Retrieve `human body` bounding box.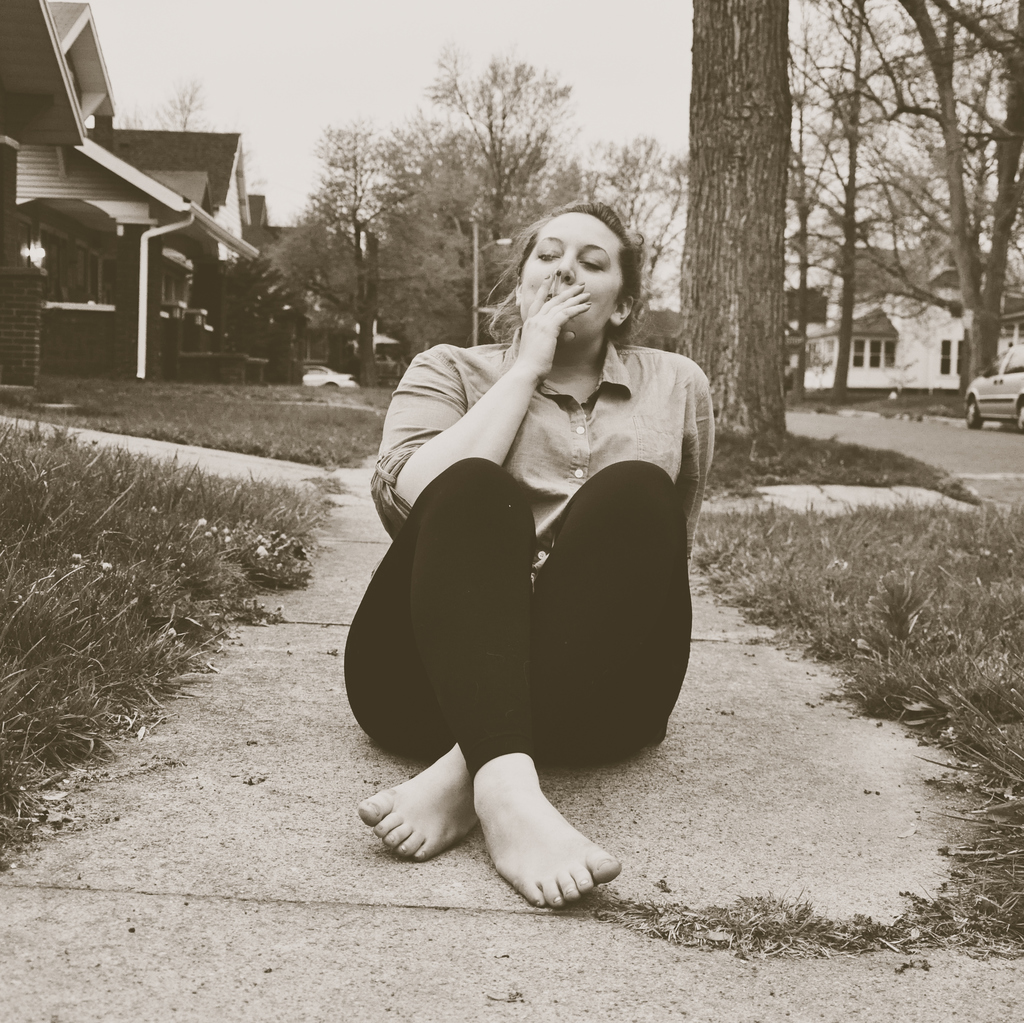
Bounding box: left=367, top=213, right=719, bottom=882.
